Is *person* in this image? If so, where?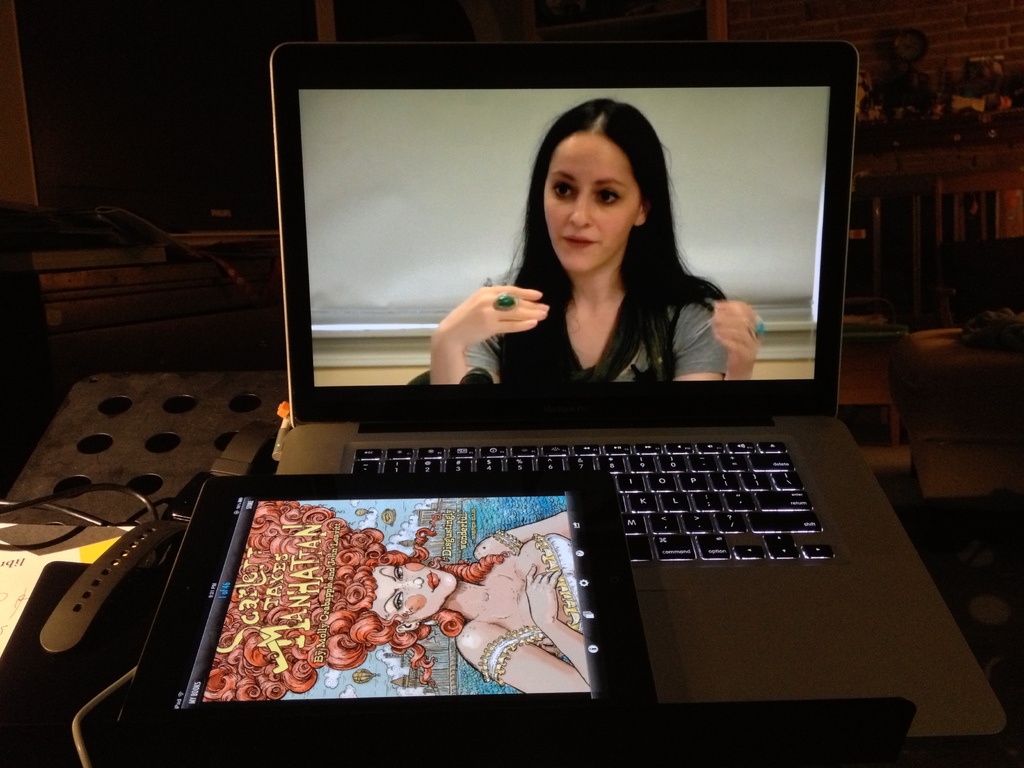
Yes, at locate(216, 495, 588, 709).
